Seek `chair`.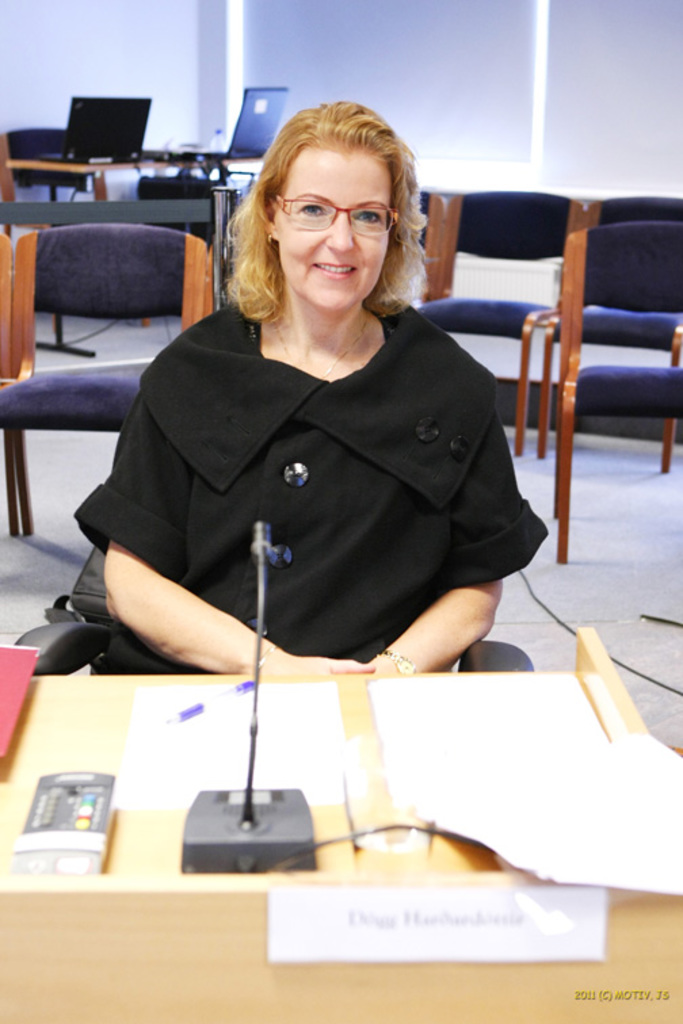
box(562, 233, 682, 592).
